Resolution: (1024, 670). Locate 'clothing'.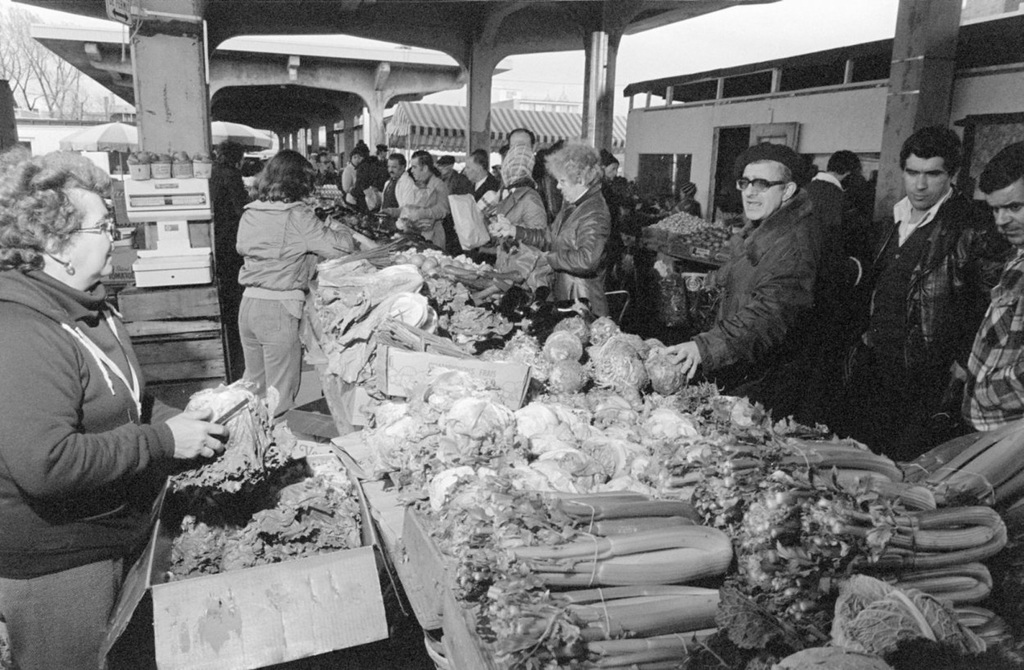
(left=346, top=176, right=383, bottom=225).
